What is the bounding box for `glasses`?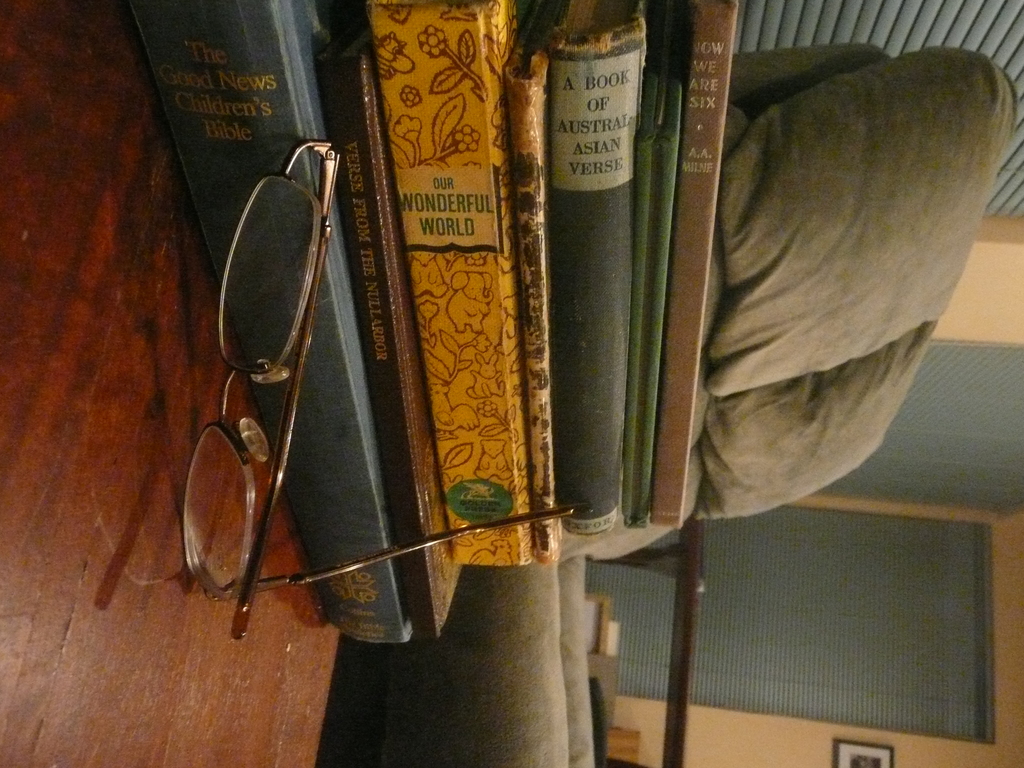
<region>157, 175, 351, 639</region>.
